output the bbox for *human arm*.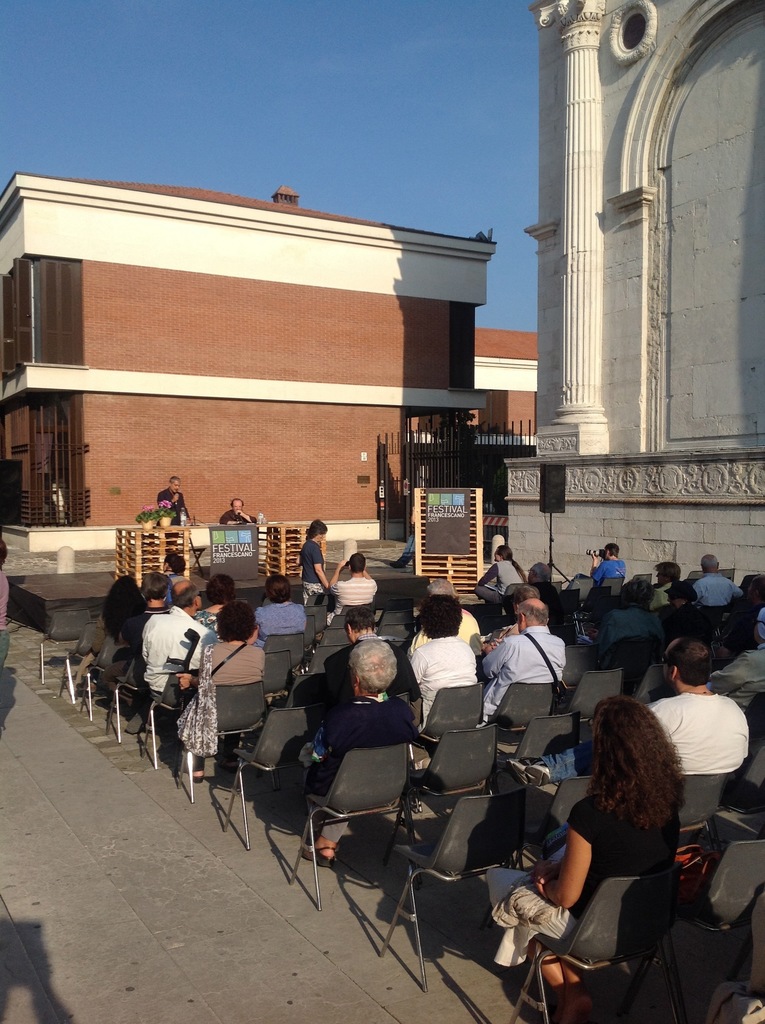
205 604 223 612.
